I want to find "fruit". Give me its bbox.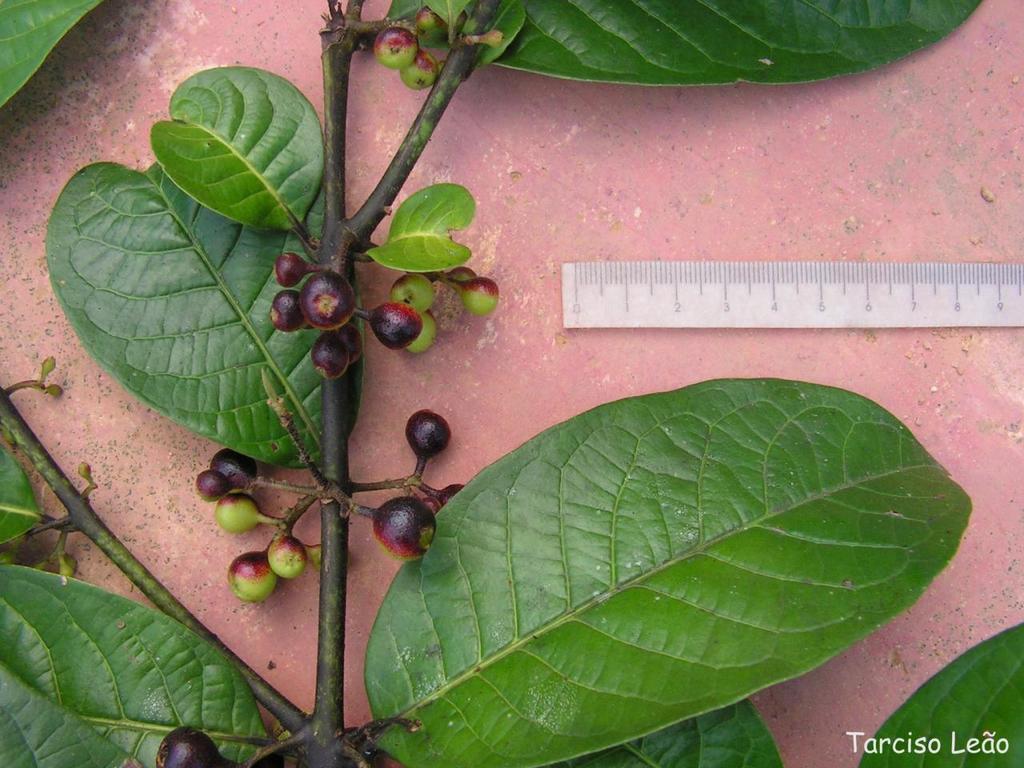
[370,23,417,69].
